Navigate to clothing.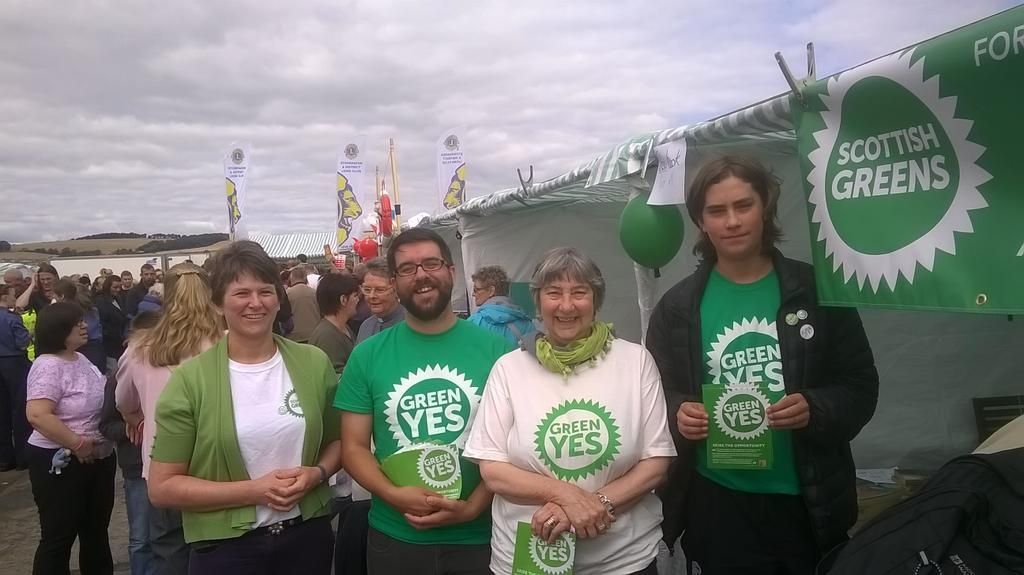
Navigation target: 96:292:127:335.
